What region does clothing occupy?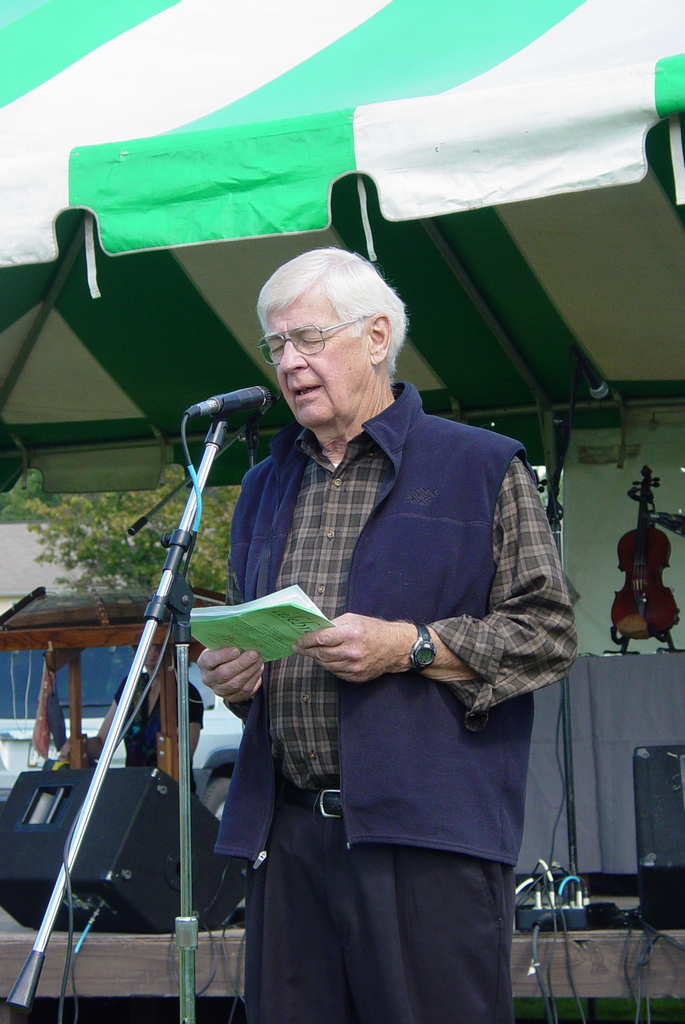
l=182, t=348, r=559, b=985.
